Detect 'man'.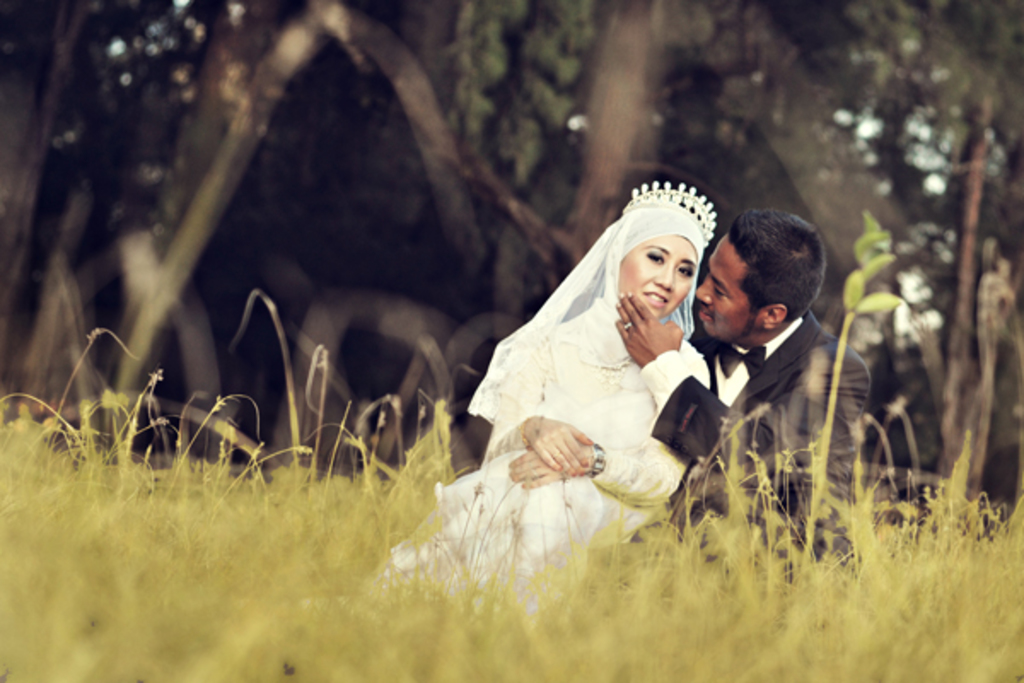
Detected at 606 215 874 567.
